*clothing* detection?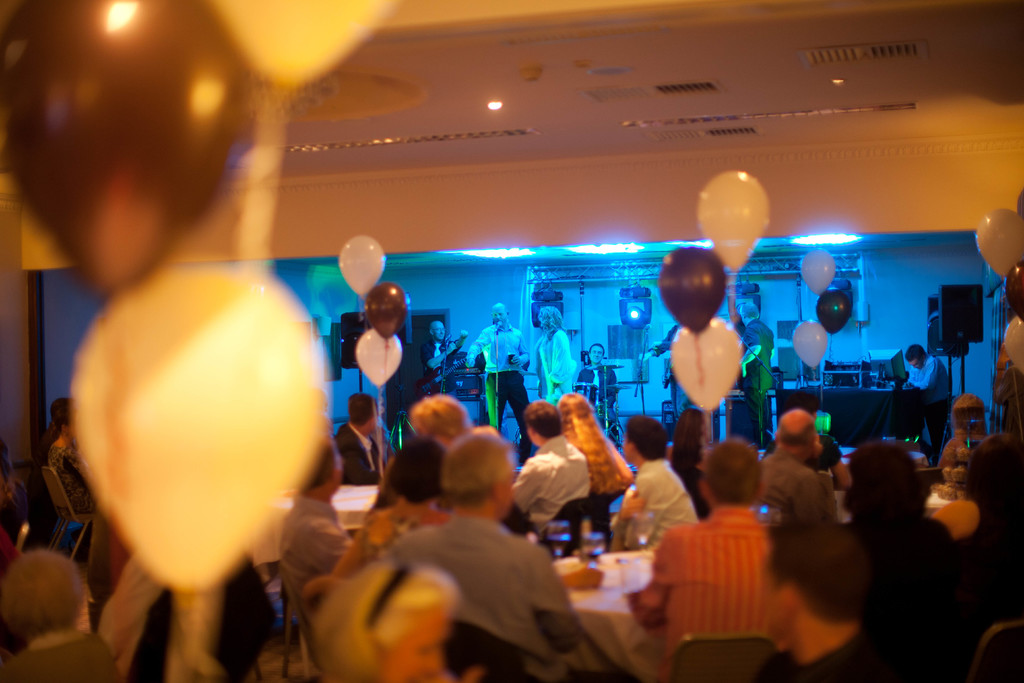
x1=630 y1=450 x2=698 y2=552
